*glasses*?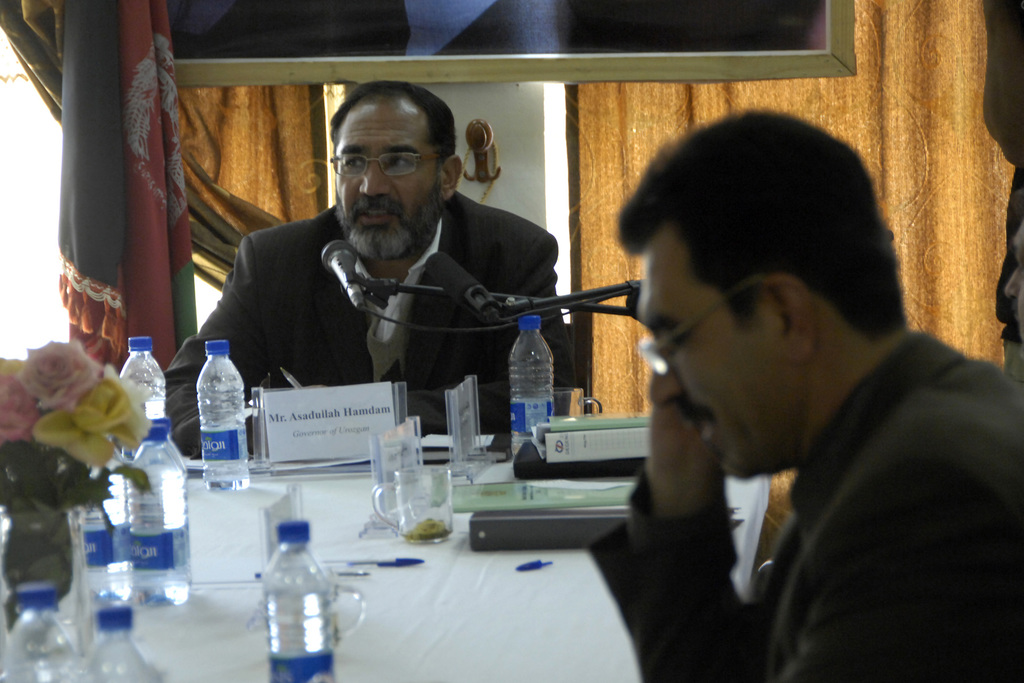
<region>635, 276, 766, 372</region>
